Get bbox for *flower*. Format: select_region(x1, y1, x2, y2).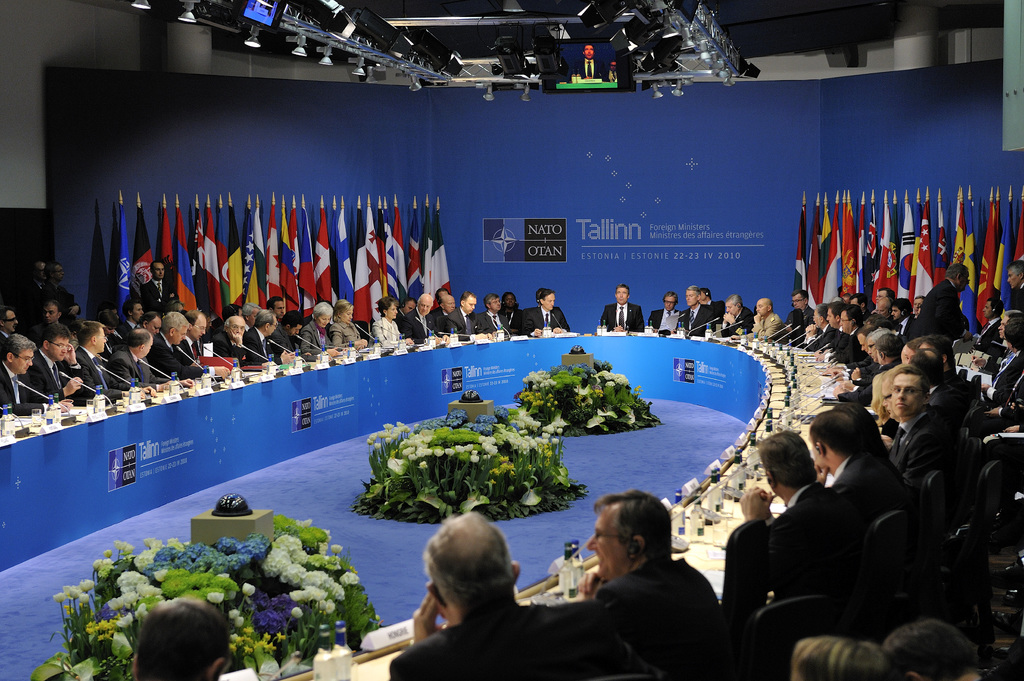
select_region(291, 600, 310, 621).
